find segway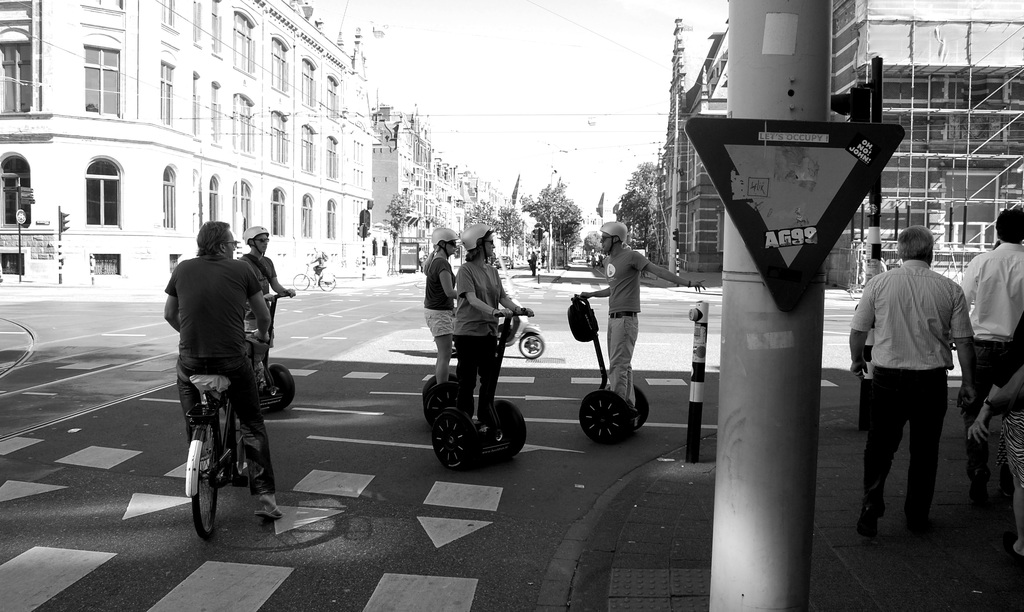
{"x1": 226, "y1": 291, "x2": 298, "y2": 412}
